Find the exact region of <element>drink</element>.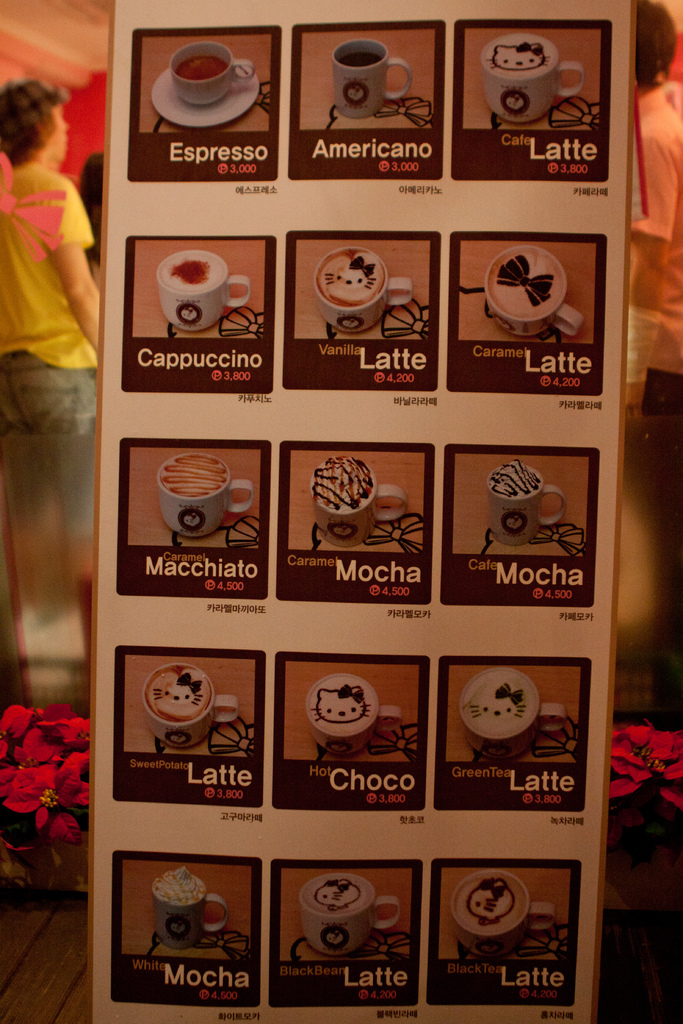
Exact region: <region>450, 872, 527, 934</region>.
